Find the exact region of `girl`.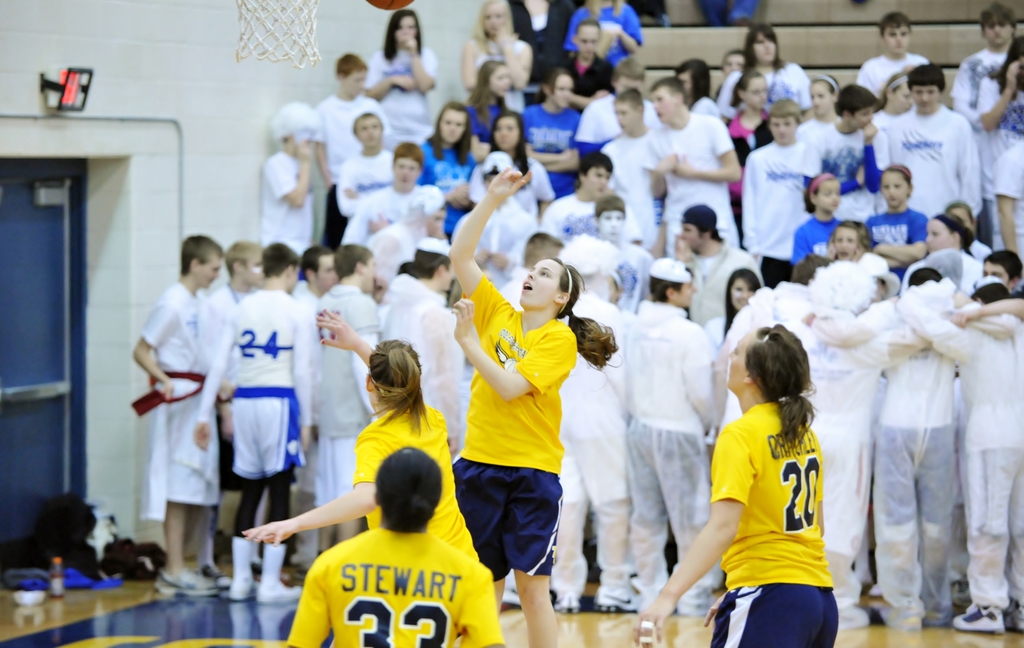
Exact region: [left=418, top=104, right=473, bottom=235].
